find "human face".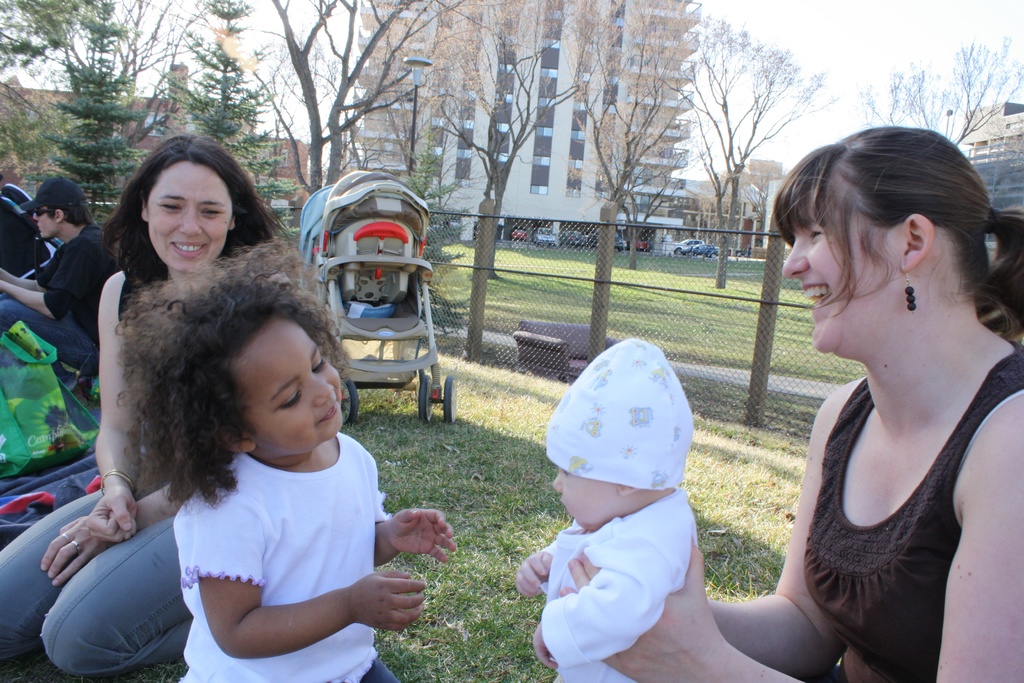
(left=33, top=206, right=58, bottom=236).
